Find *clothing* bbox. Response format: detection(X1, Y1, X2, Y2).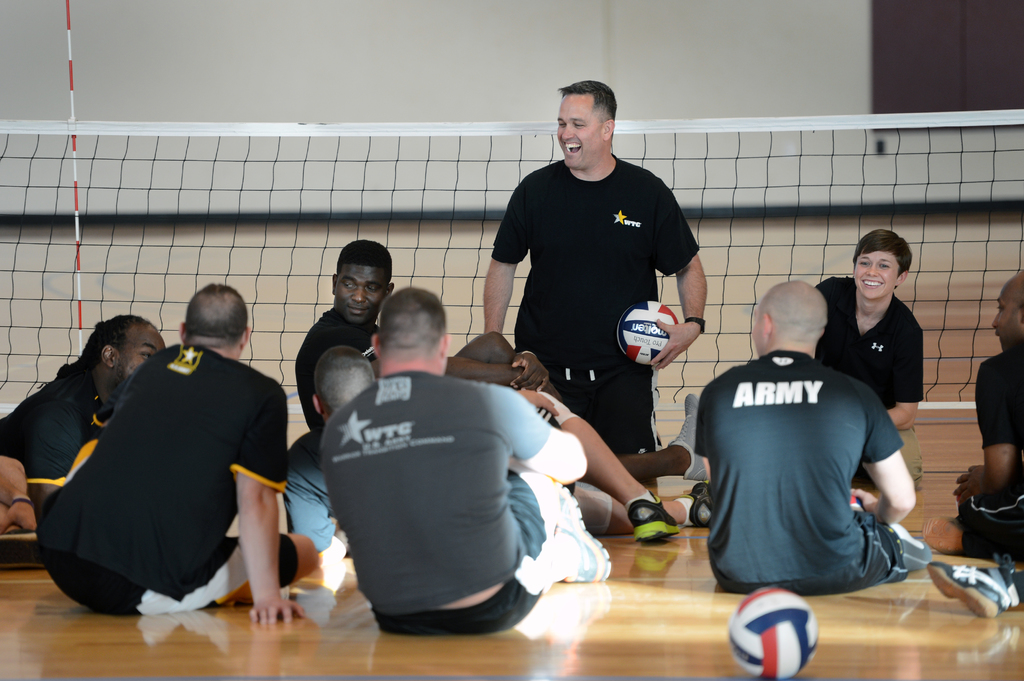
detection(294, 307, 381, 429).
